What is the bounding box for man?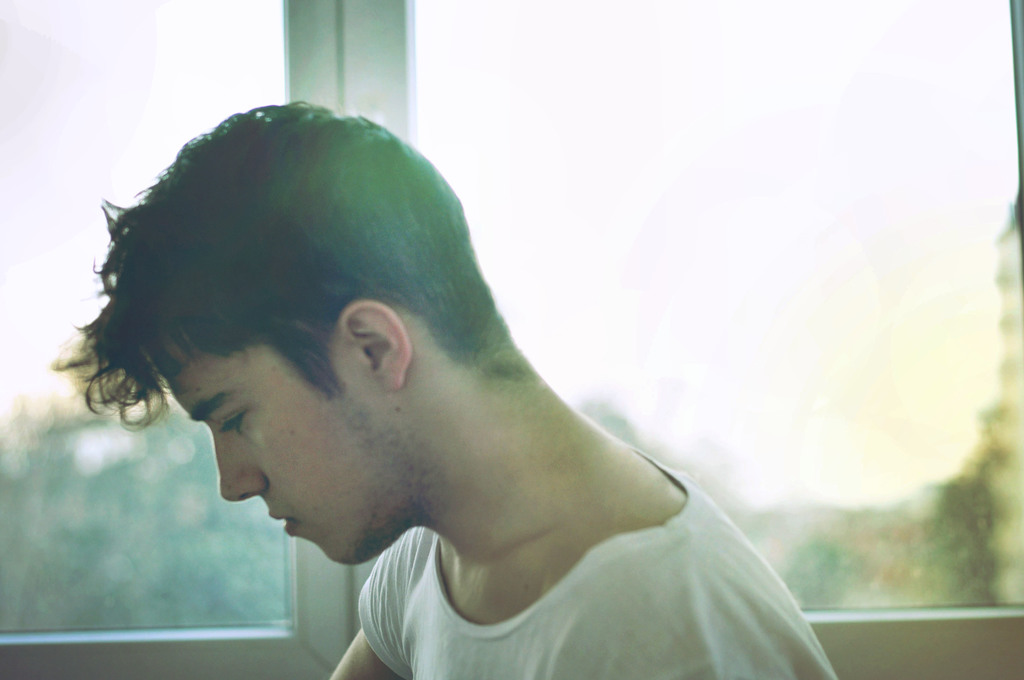
92, 85, 835, 669.
